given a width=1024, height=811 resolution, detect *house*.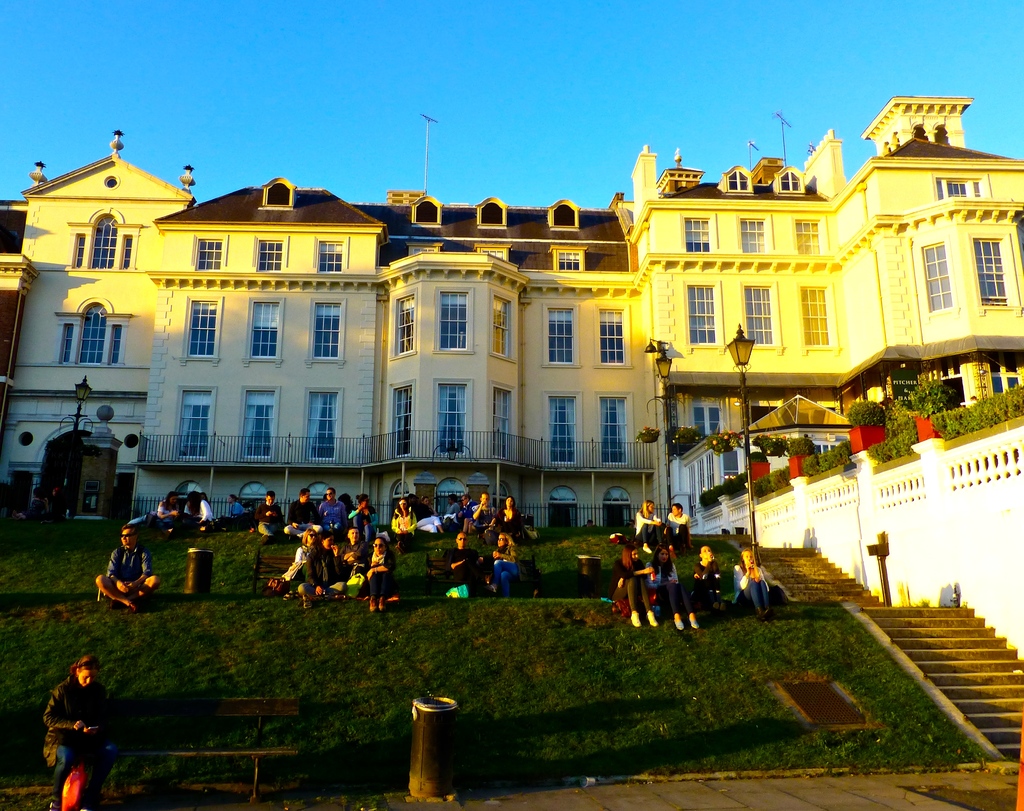
129/175/660/542.
